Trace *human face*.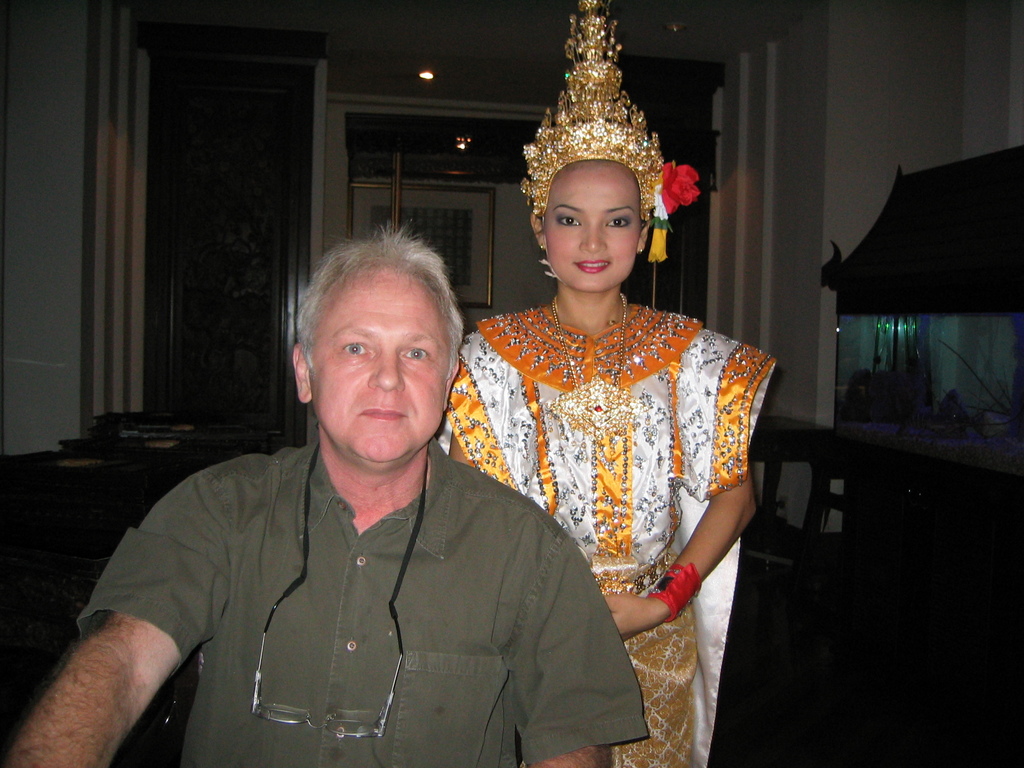
Traced to bbox(308, 268, 449, 465).
